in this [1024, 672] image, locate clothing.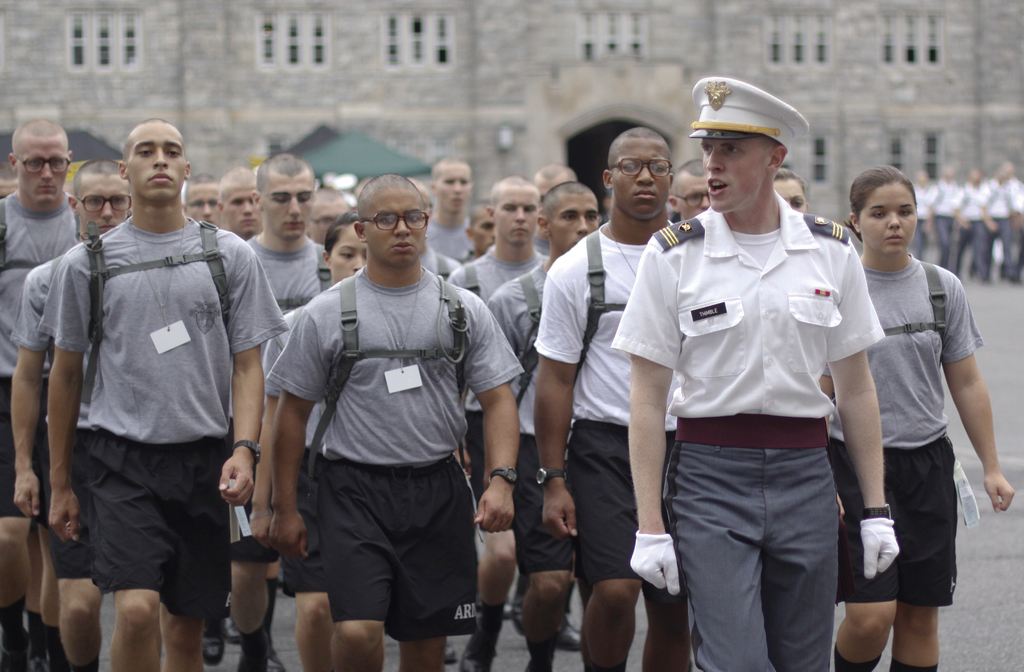
Bounding box: [left=287, top=261, right=504, bottom=634].
